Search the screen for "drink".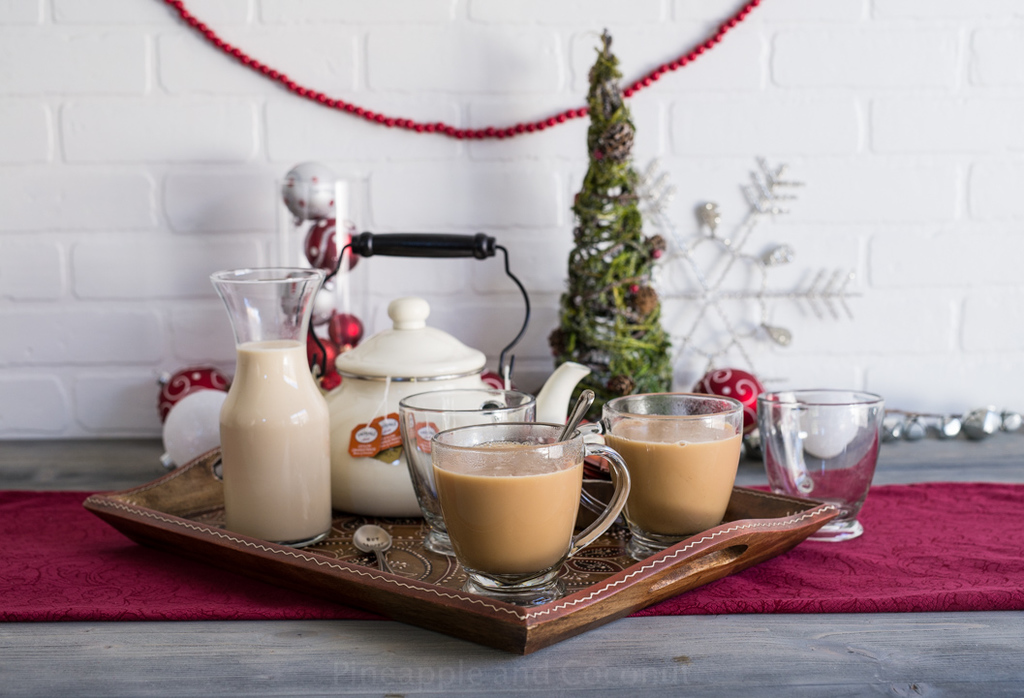
Found at select_region(217, 344, 327, 541).
